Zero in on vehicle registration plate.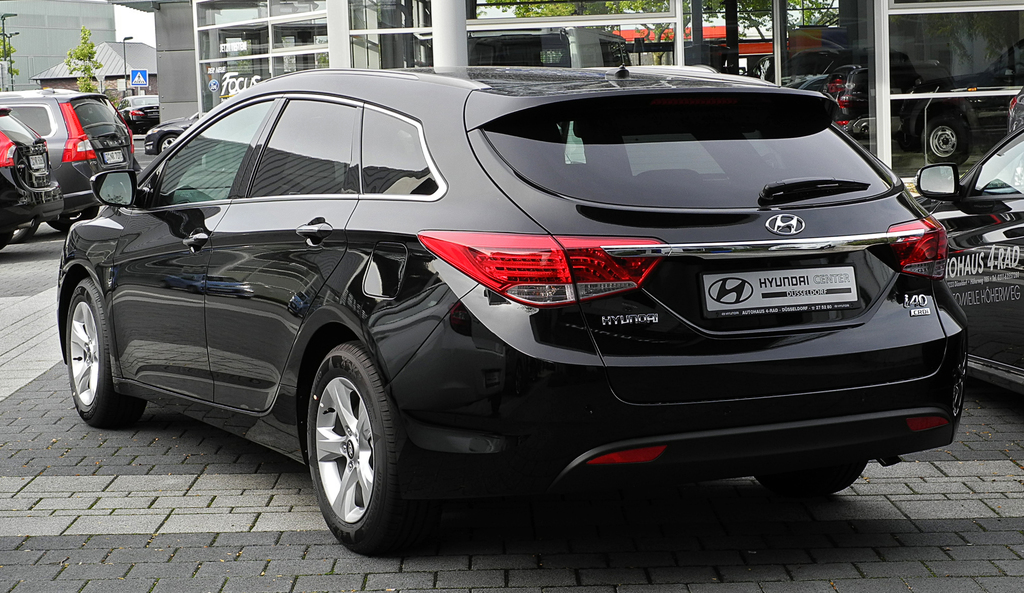
Zeroed in: 696 250 851 330.
